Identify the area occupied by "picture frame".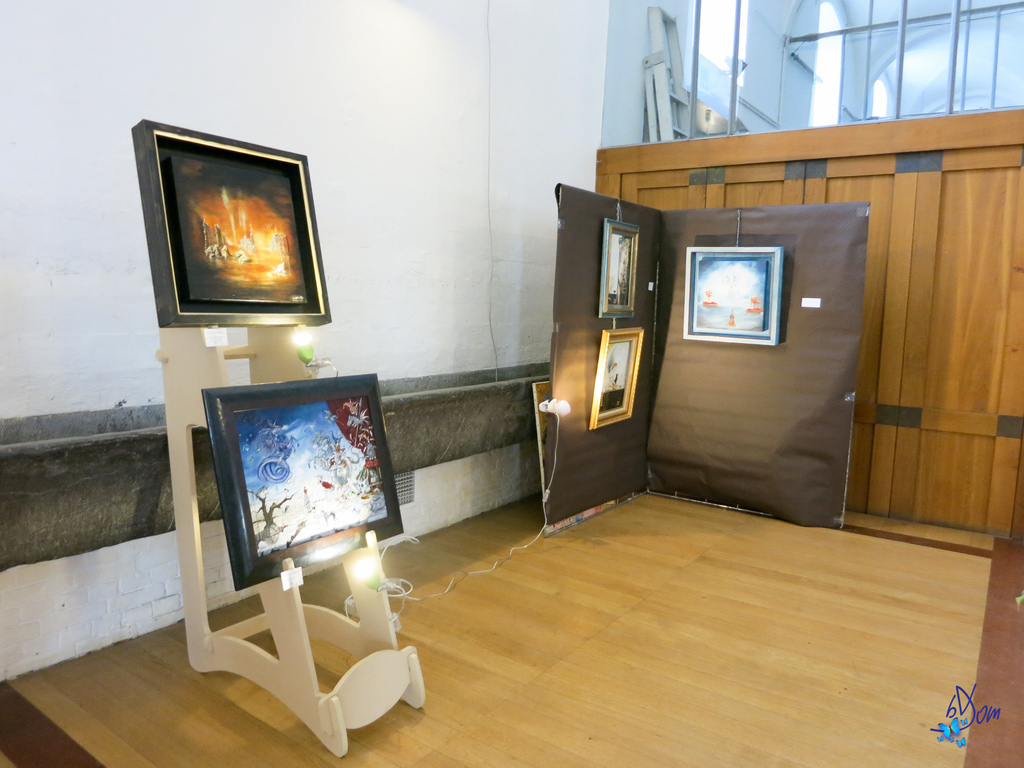
Area: {"x1": 600, "y1": 220, "x2": 641, "y2": 319}.
